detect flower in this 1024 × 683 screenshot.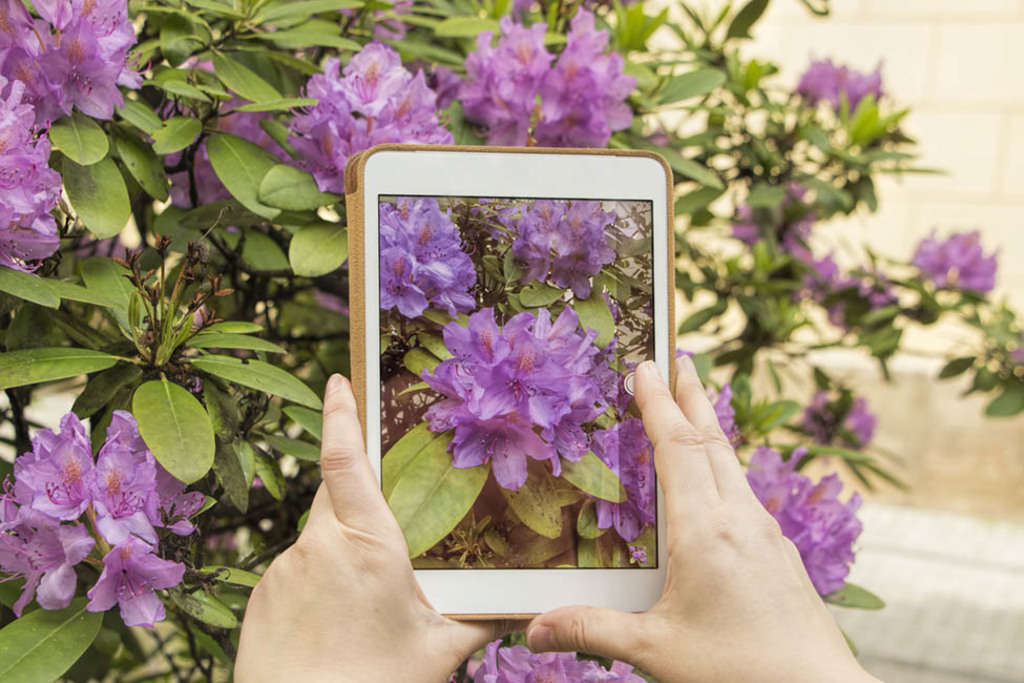
Detection: rect(734, 446, 868, 591).
